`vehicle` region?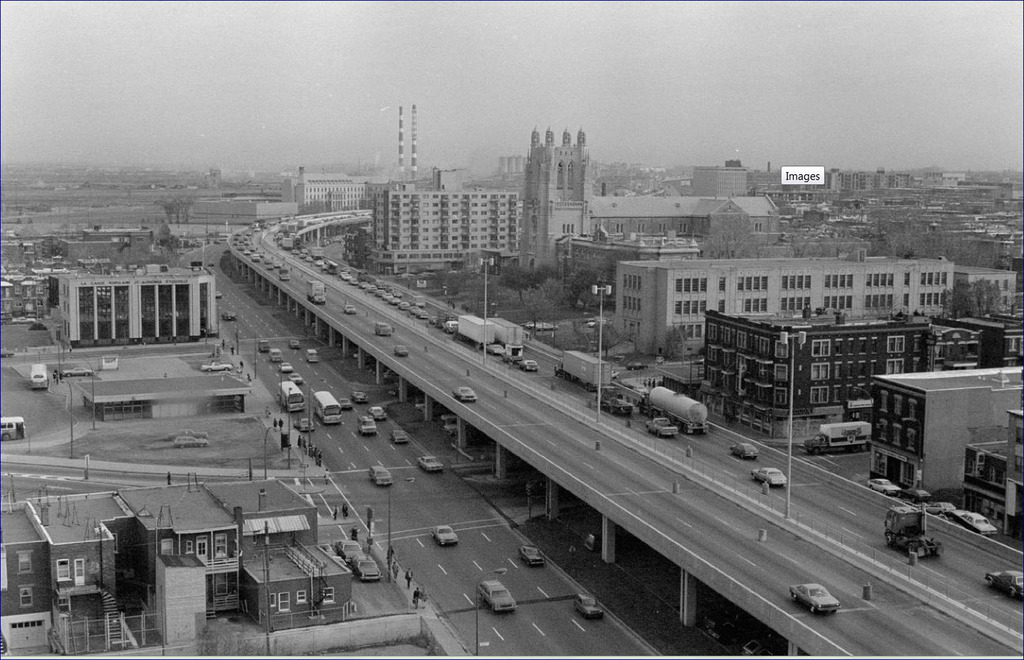
(376,319,392,337)
